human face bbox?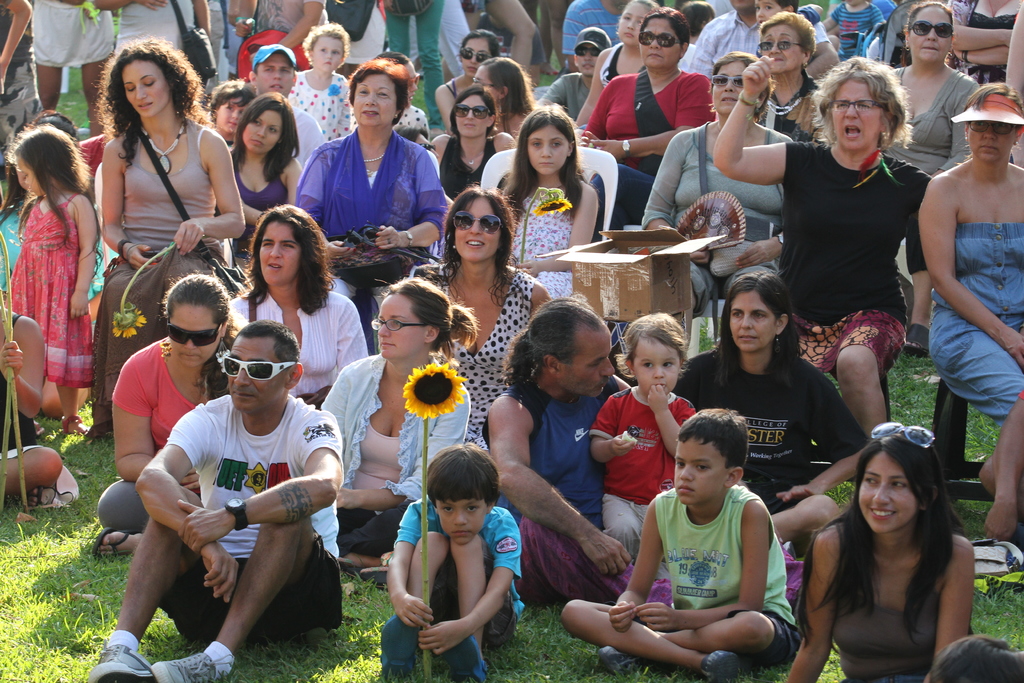
BBox(451, 94, 490, 137)
